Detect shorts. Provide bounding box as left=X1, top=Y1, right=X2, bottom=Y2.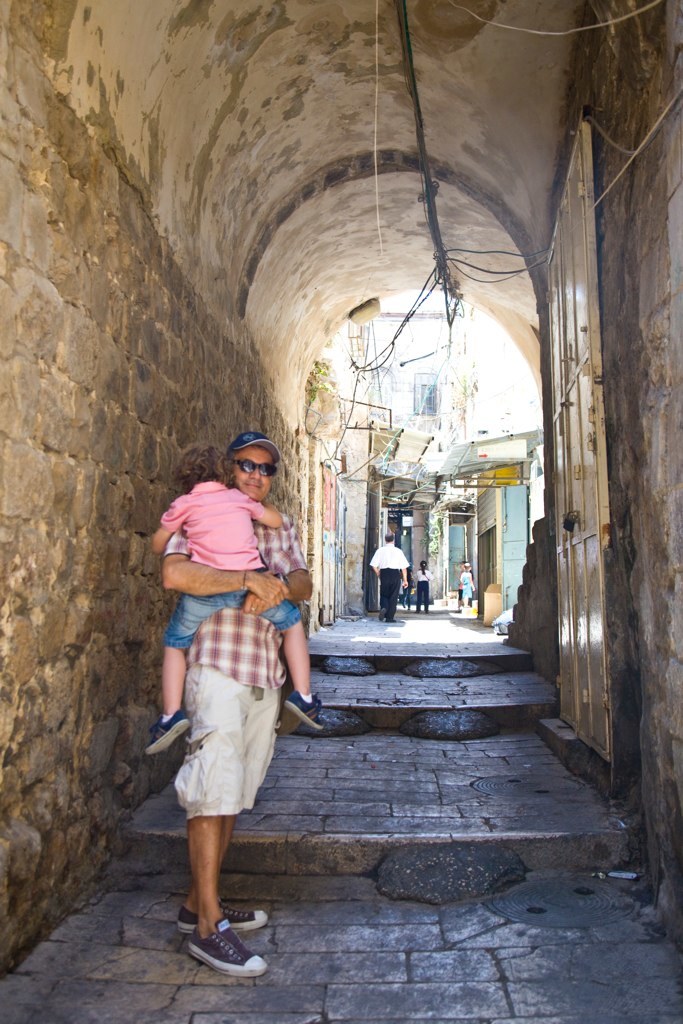
left=157, top=691, right=297, bottom=820.
